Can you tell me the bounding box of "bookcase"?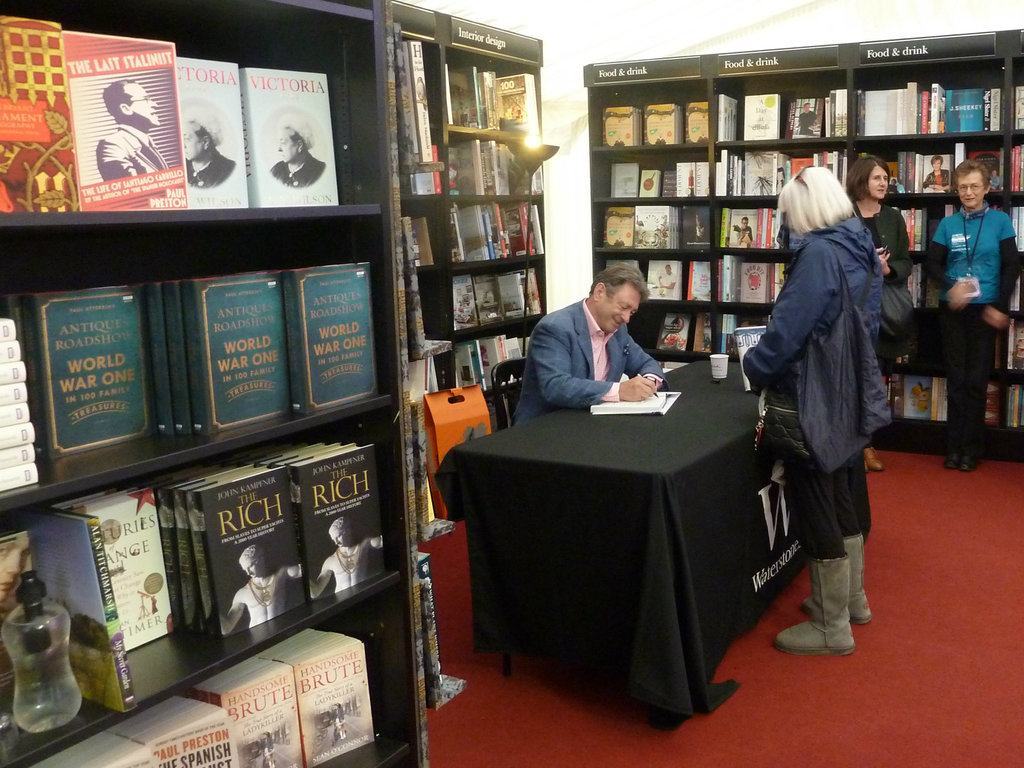
[x1=0, y1=0, x2=554, y2=767].
